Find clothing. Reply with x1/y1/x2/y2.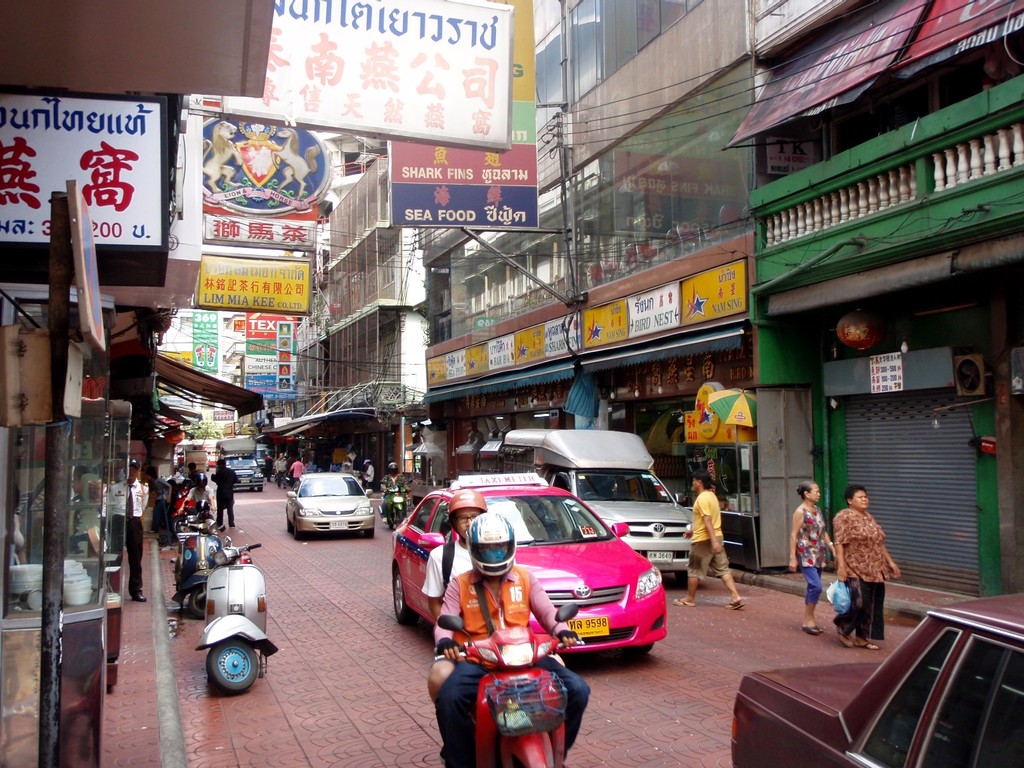
284/458/305/489.
